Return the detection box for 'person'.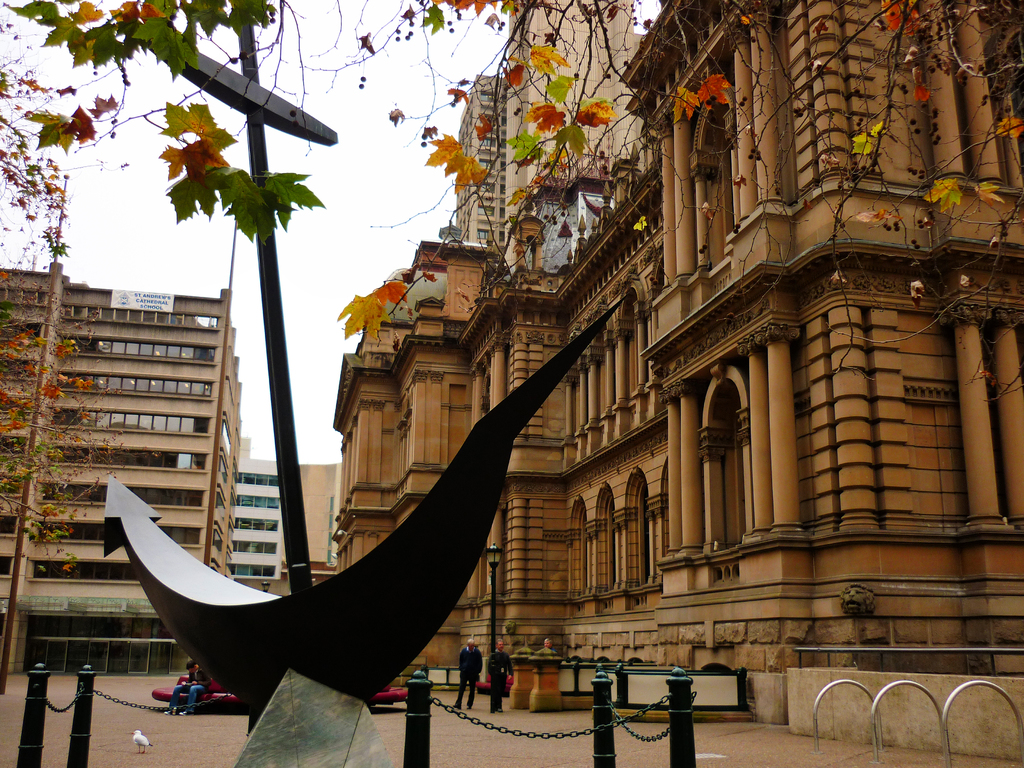
box=[451, 641, 482, 710].
